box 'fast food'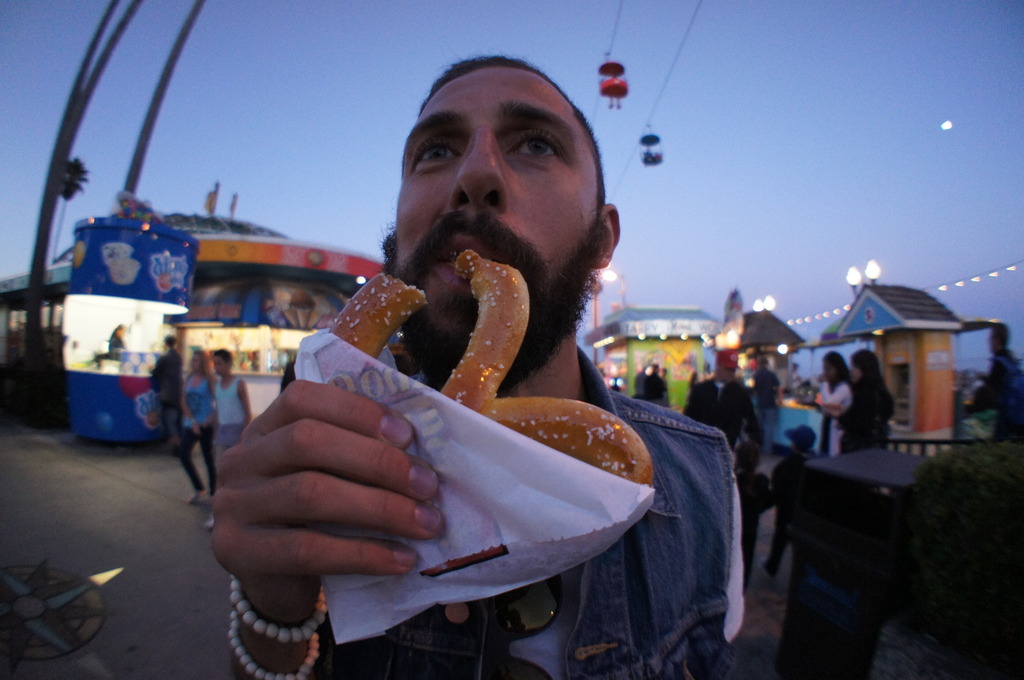
(left=431, top=393, right=648, bottom=595)
